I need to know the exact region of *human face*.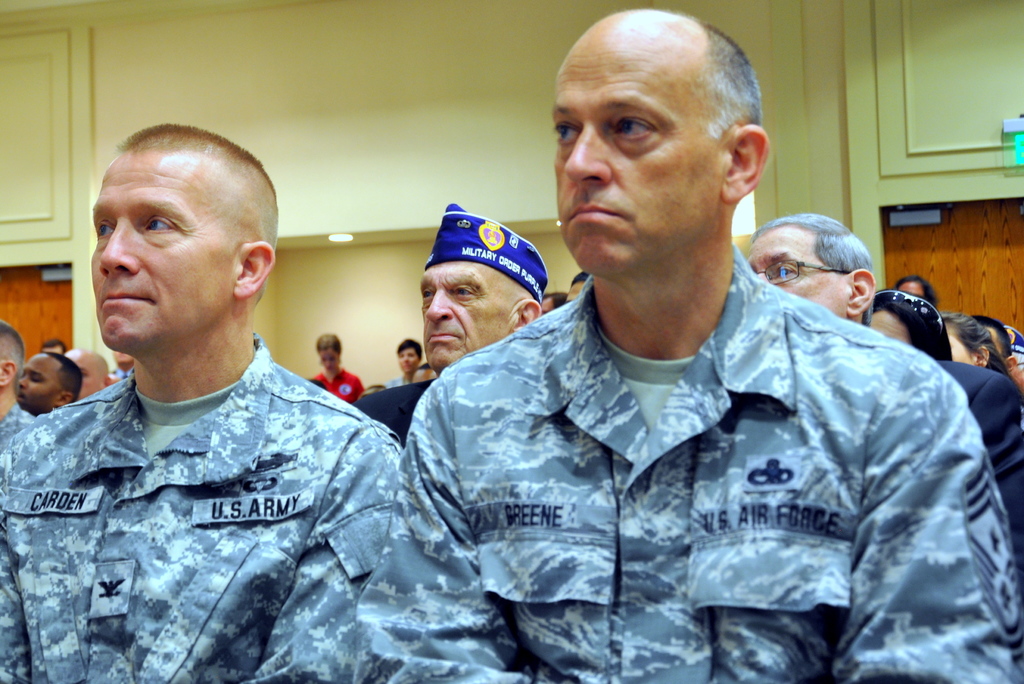
Region: x1=397, y1=347, x2=415, y2=375.
